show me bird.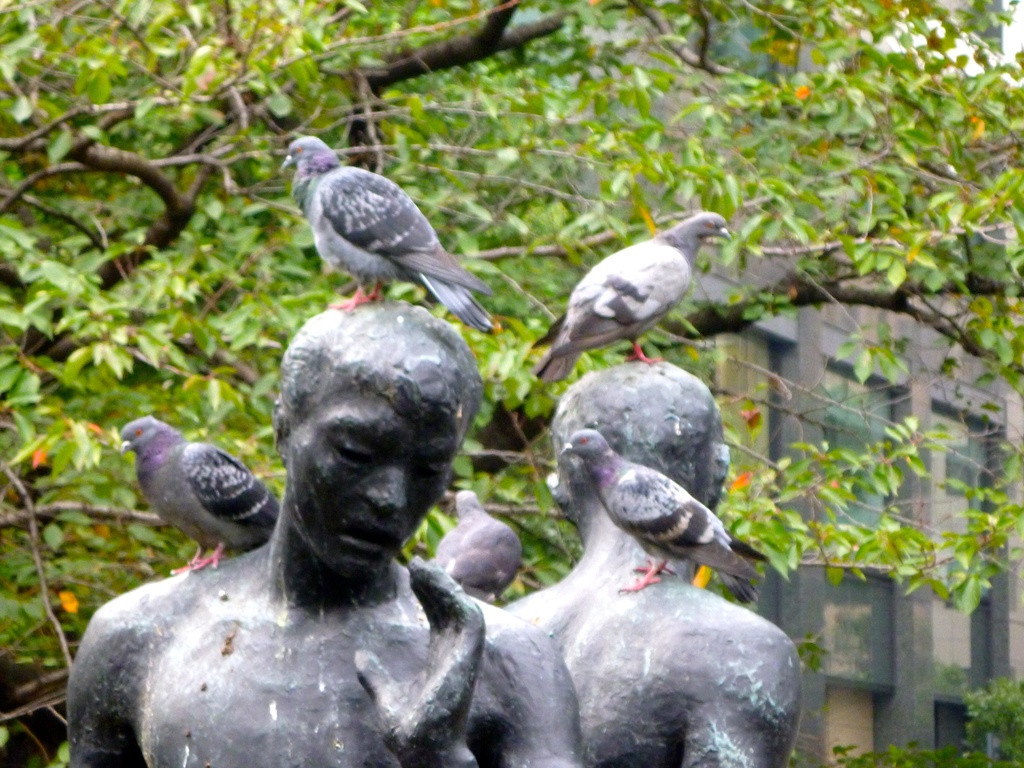
bird is here: box(115, 408, 284, 575).
